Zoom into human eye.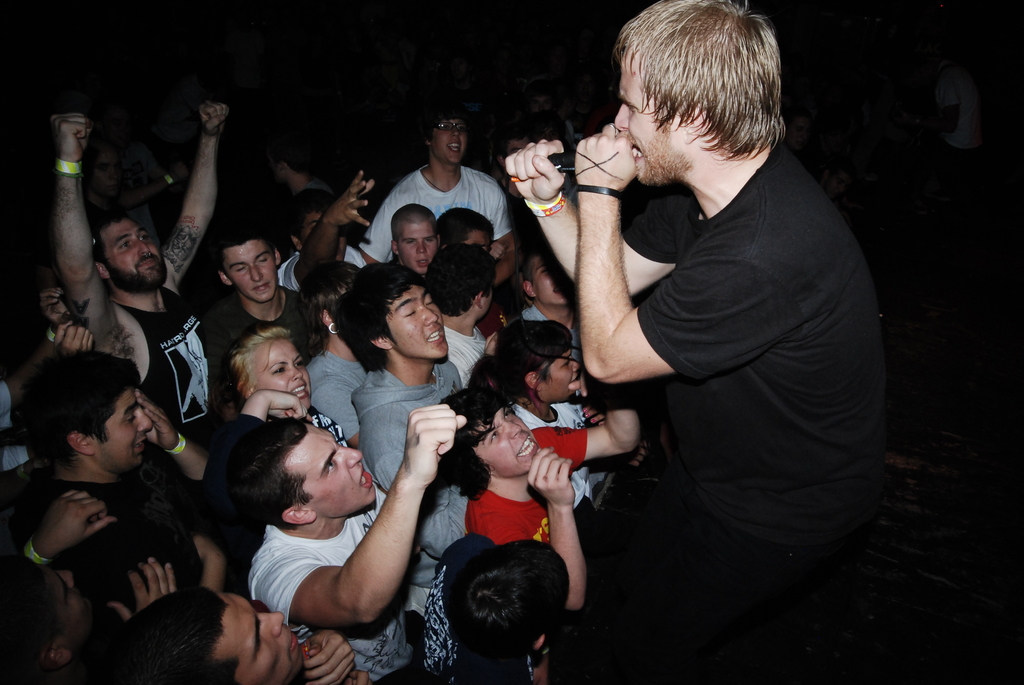
Zoom target: <box>321,459,335,475</box>.
